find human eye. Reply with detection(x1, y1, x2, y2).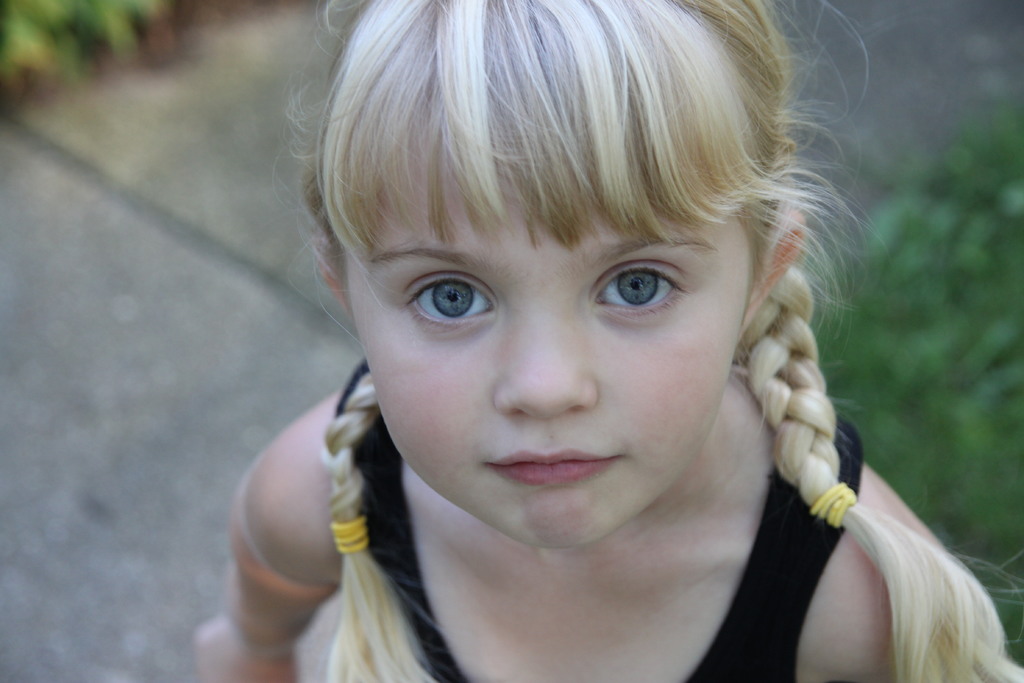
detection(589, 258, 699, 318).
